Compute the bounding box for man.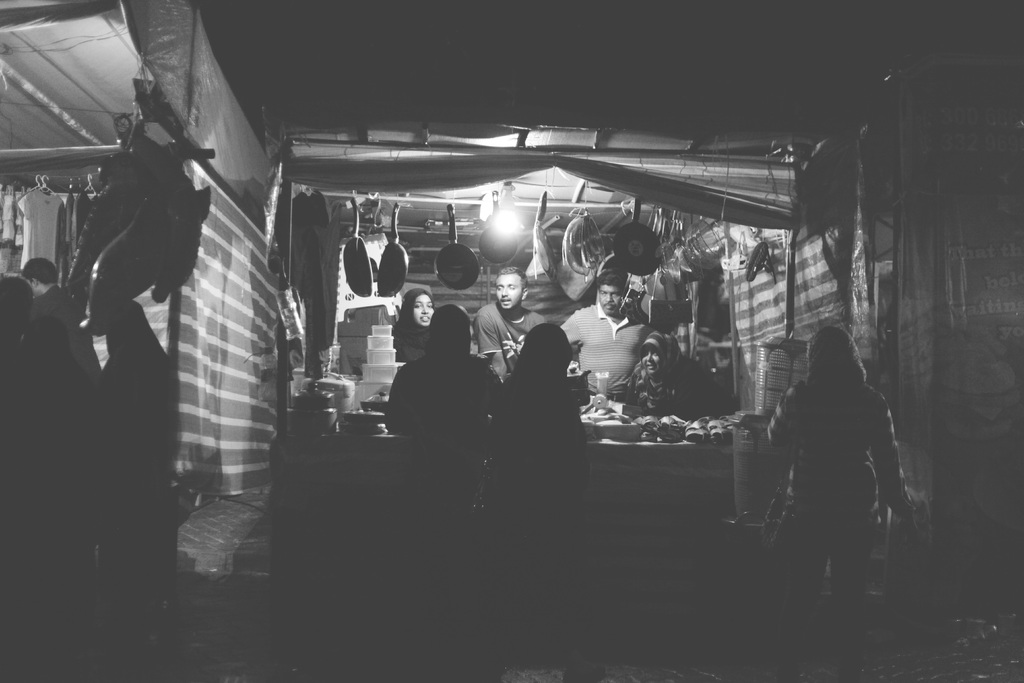
bbox=(384, 302, 508, 516).
